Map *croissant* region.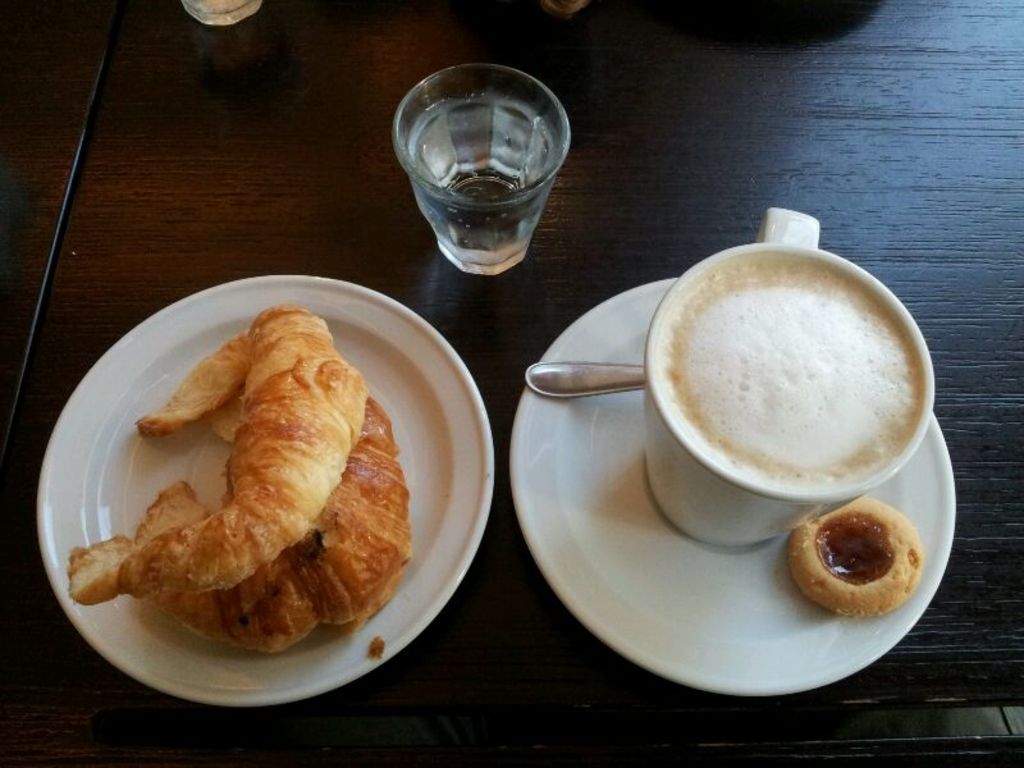
Mapped to <box>131,379,416,652</box>.
